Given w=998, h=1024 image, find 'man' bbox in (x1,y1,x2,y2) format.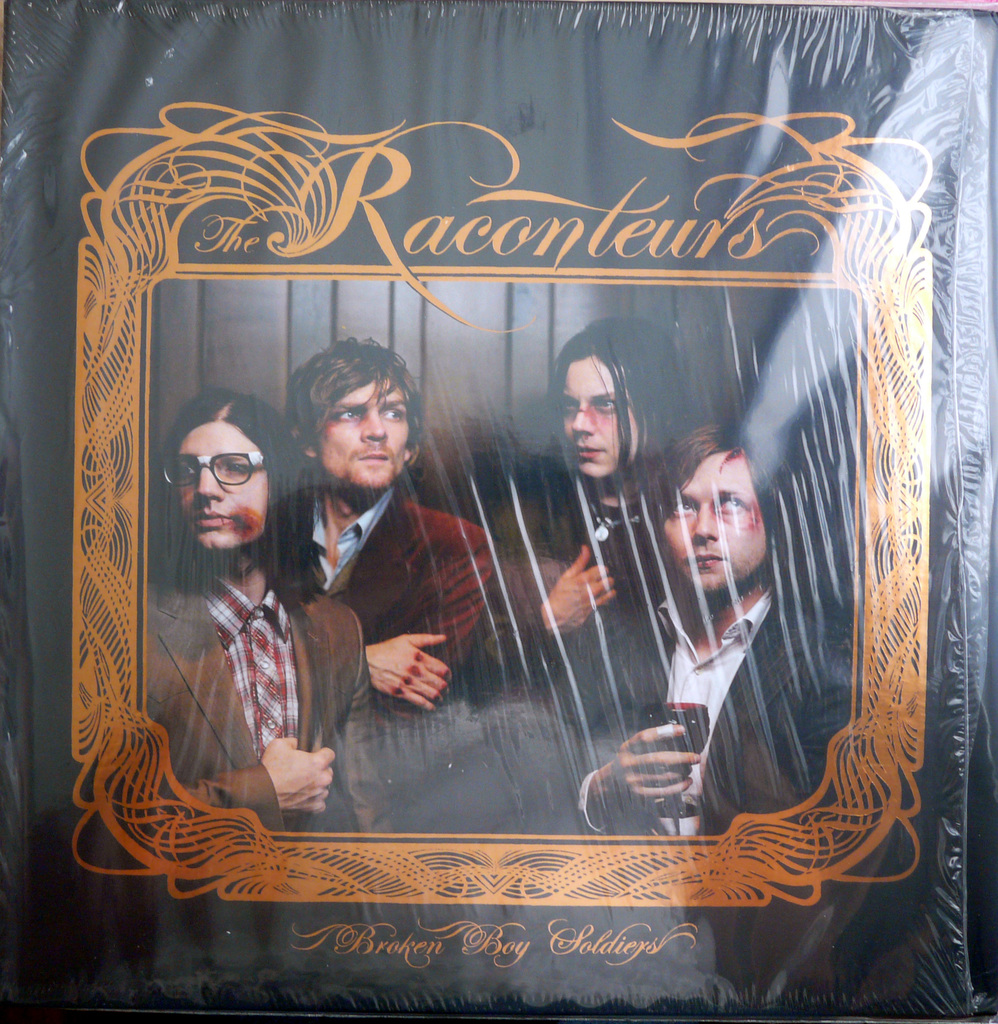
(650,403,823,842).
